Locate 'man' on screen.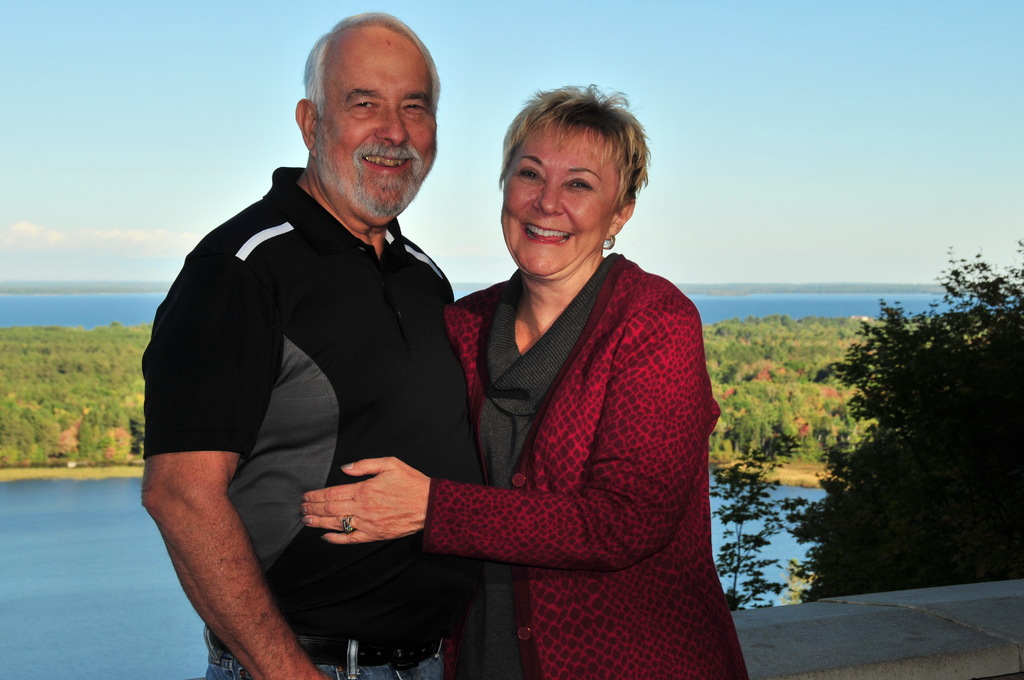
On screen at bbox=[155, 37, 524, 668].
